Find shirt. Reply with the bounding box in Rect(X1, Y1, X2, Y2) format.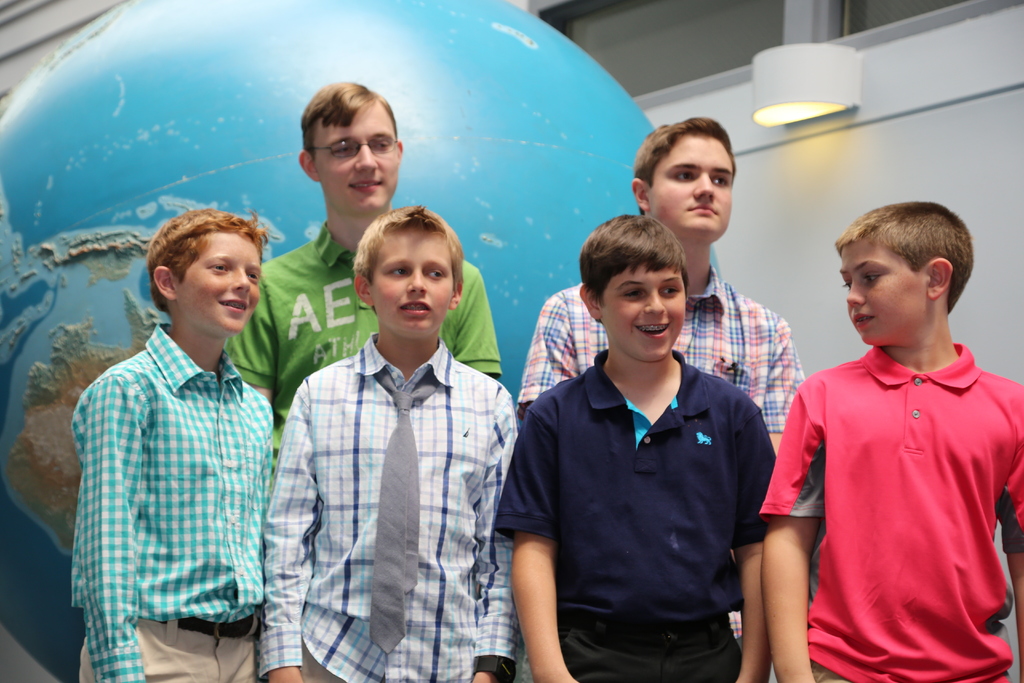
Rect(260, 335, 518, 682).
